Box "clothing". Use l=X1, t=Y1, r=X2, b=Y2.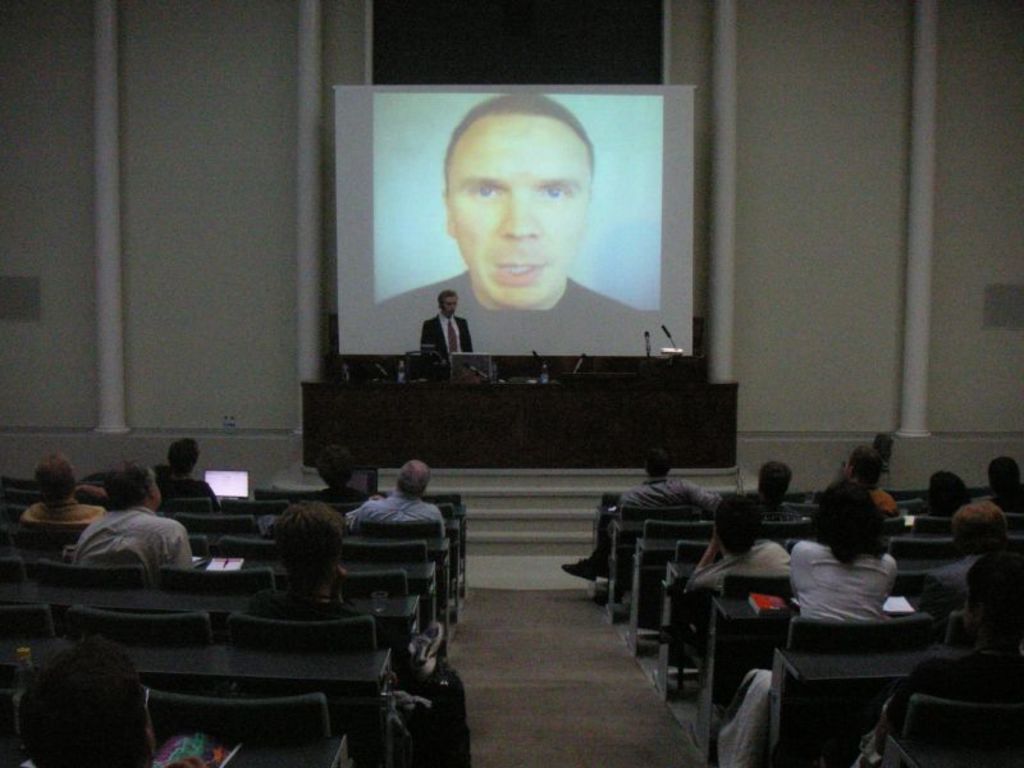
l=585, t=474, r=708, b=550.
